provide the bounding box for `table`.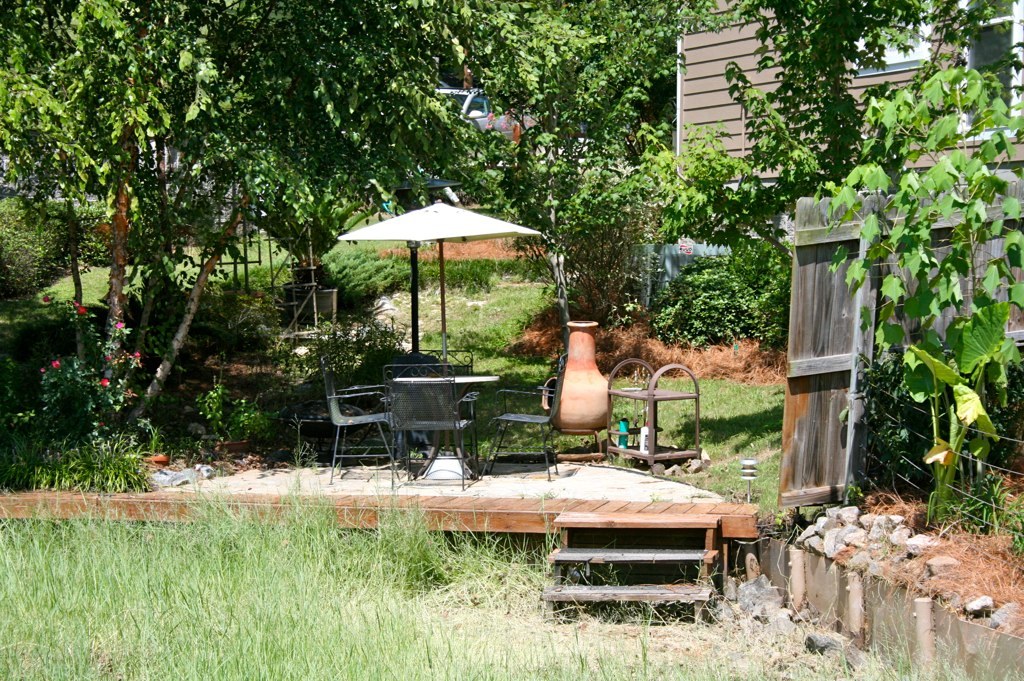
x1=392, y1=373, x2=502, y2=481.
